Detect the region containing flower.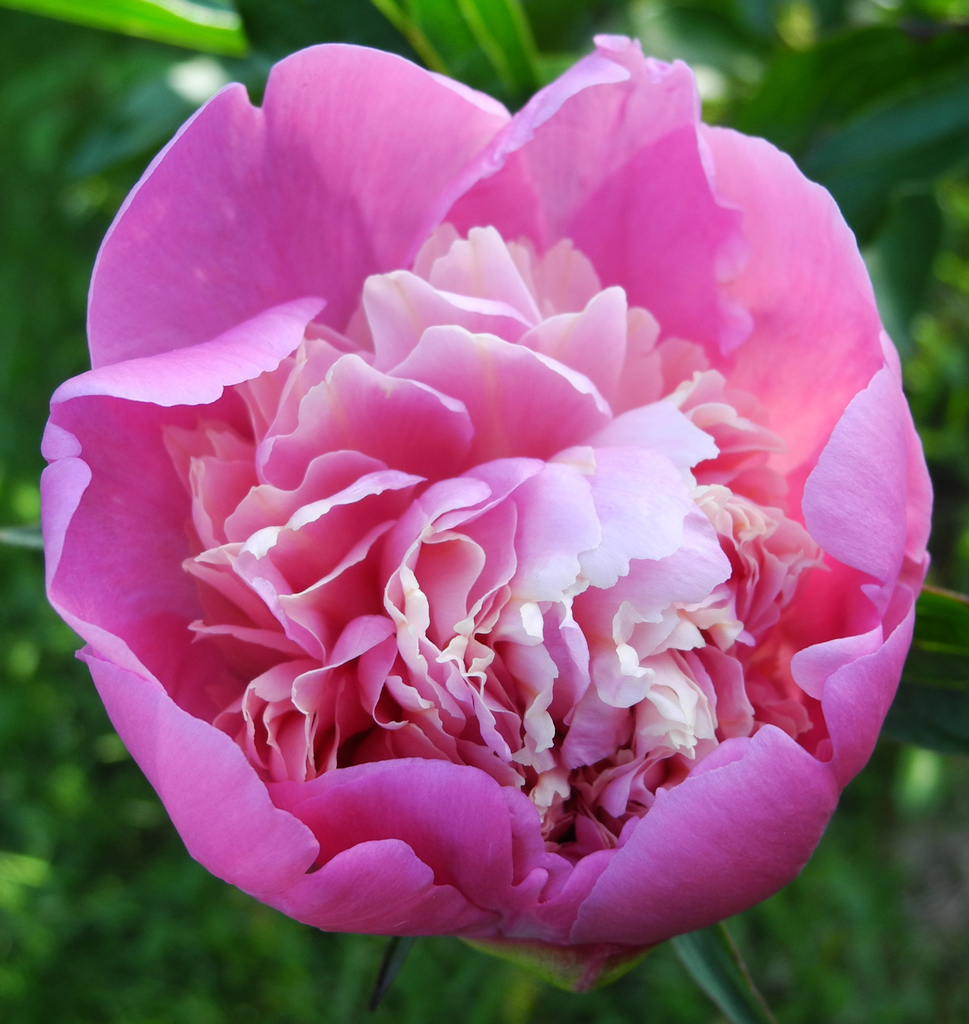
[left=18, top=42, right=968, bottom=1012].
